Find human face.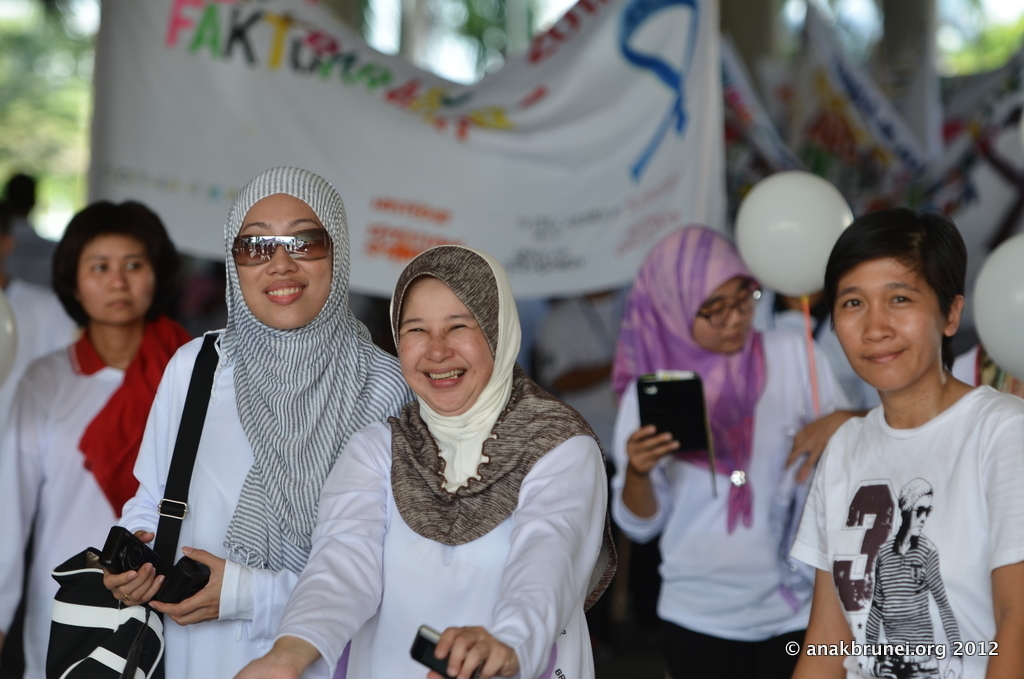
x1=239, y1=196, x2=331, y2=332.
